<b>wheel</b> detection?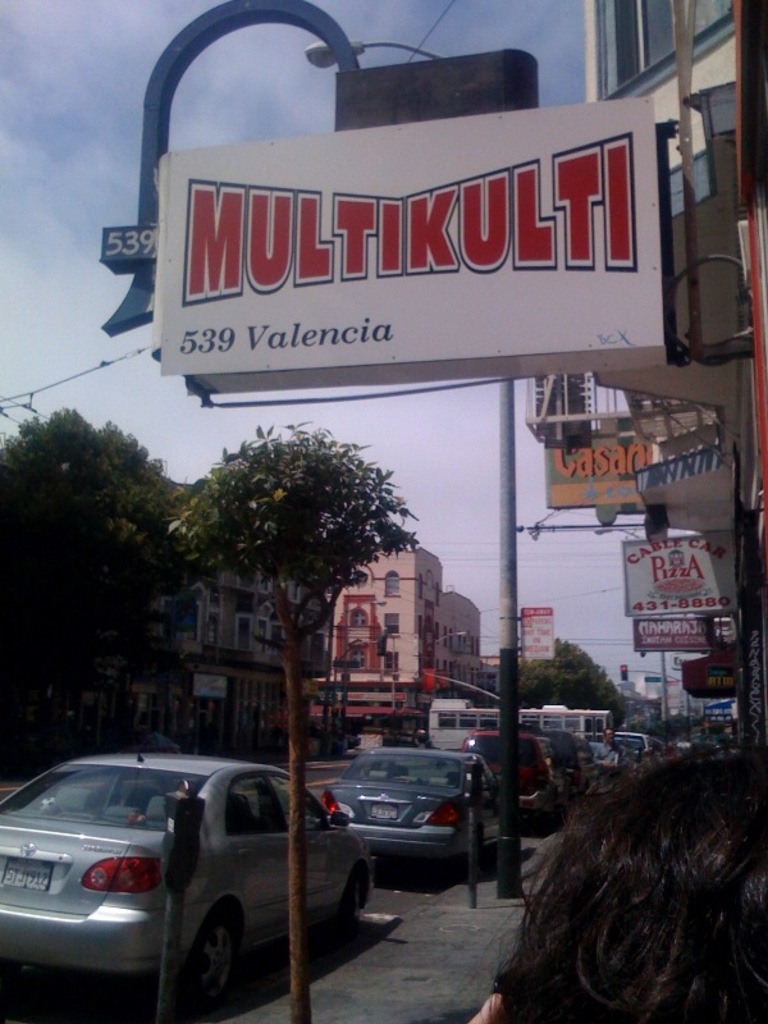
[179, 909, 247, 1023]
